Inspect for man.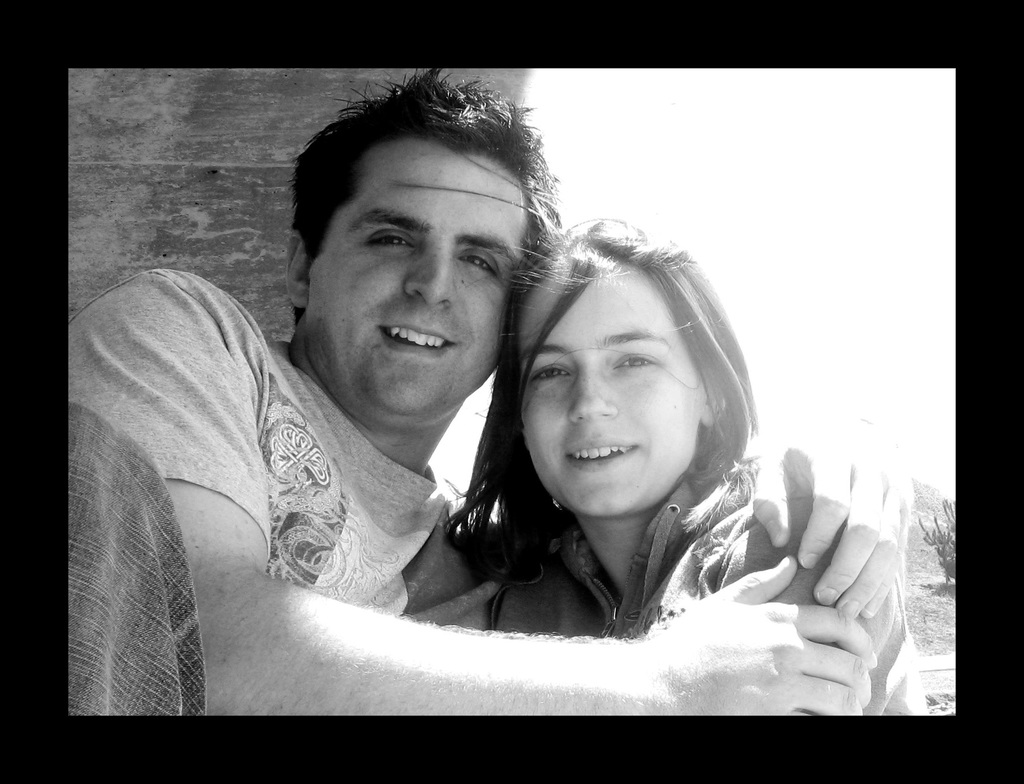
Inspection: <bbox>66, 68, 909, 730</bbox>.
